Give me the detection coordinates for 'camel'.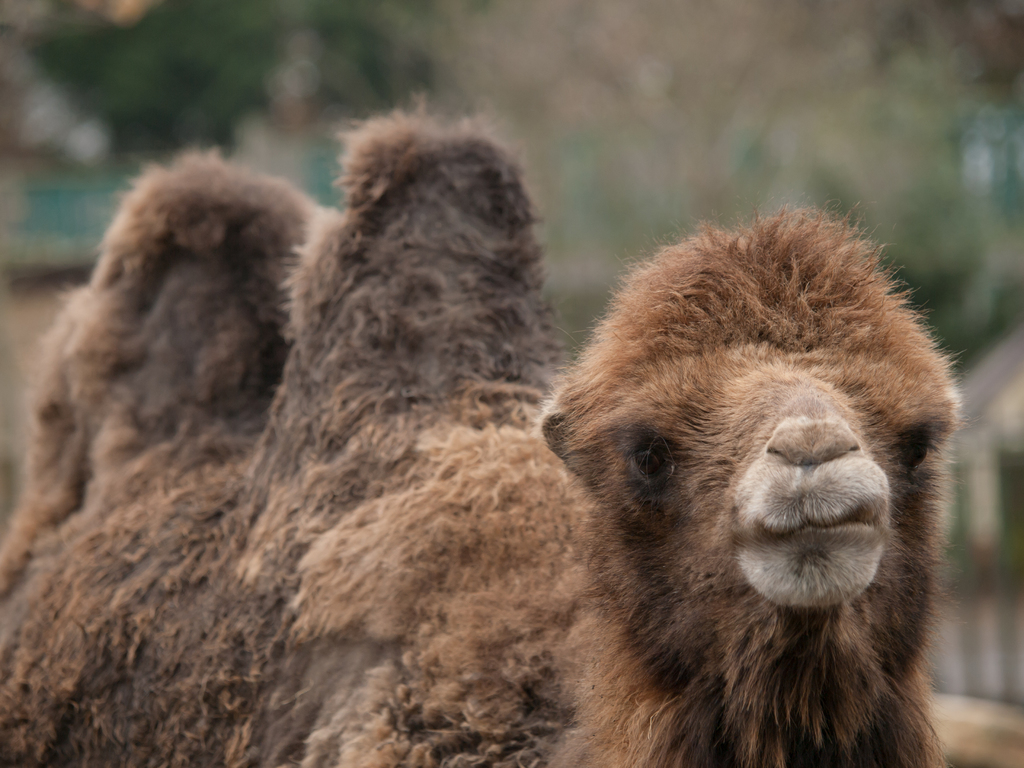
region(0, 82, 975, 767).
